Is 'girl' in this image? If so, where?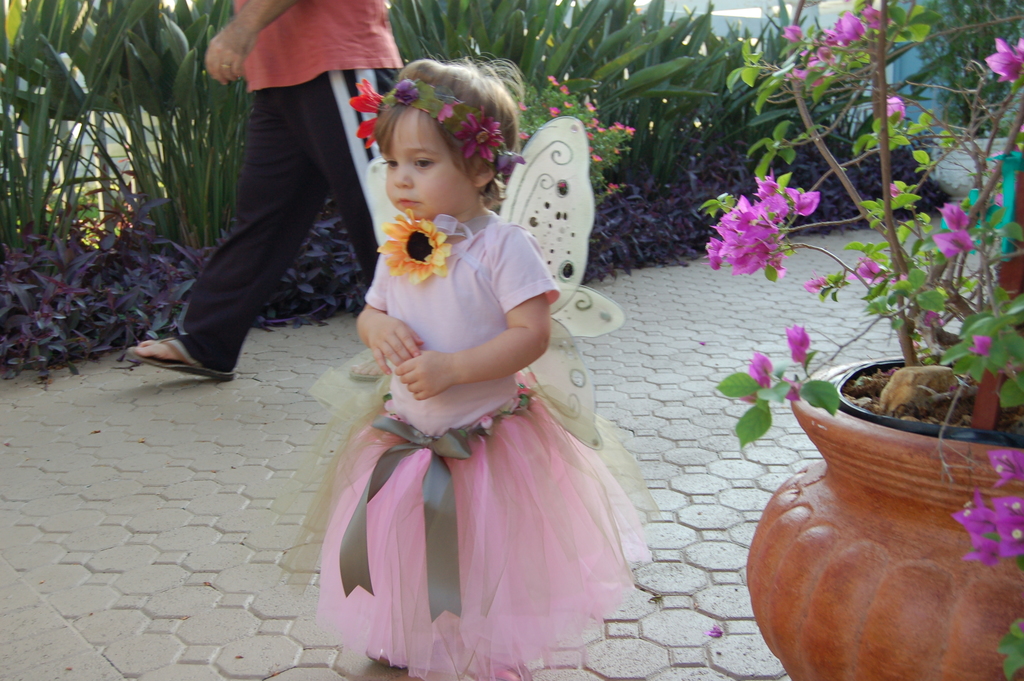
Yes, at (265,33,668,680).
